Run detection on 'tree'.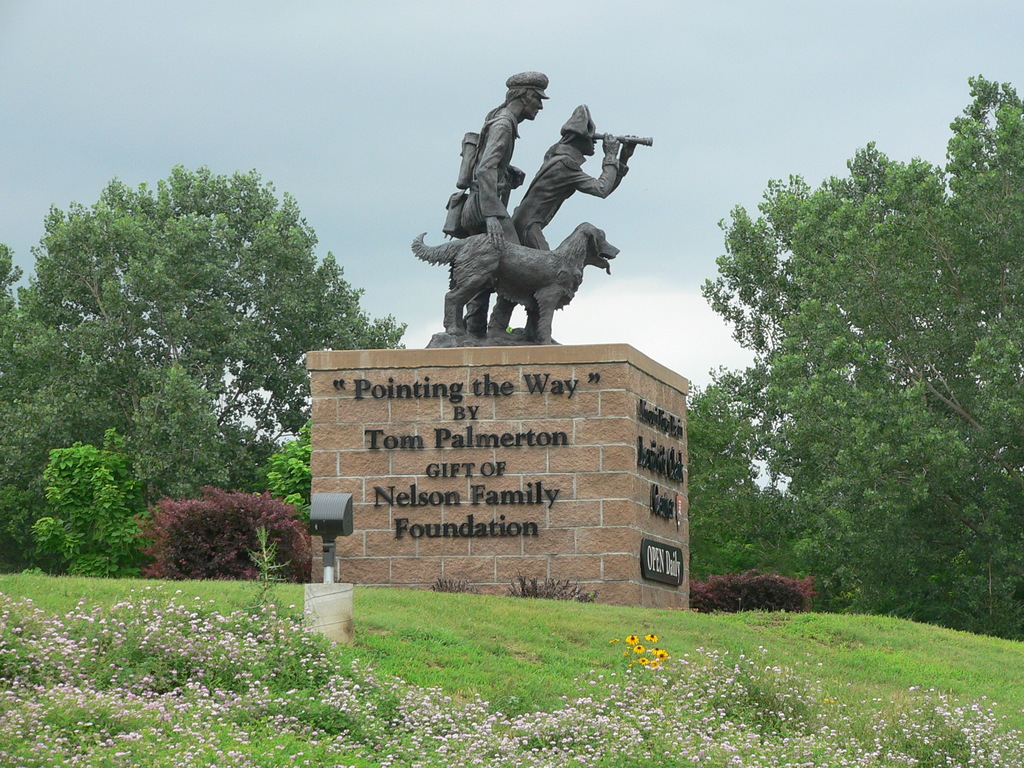
Result: Rect(0, 167, 415, 569).
